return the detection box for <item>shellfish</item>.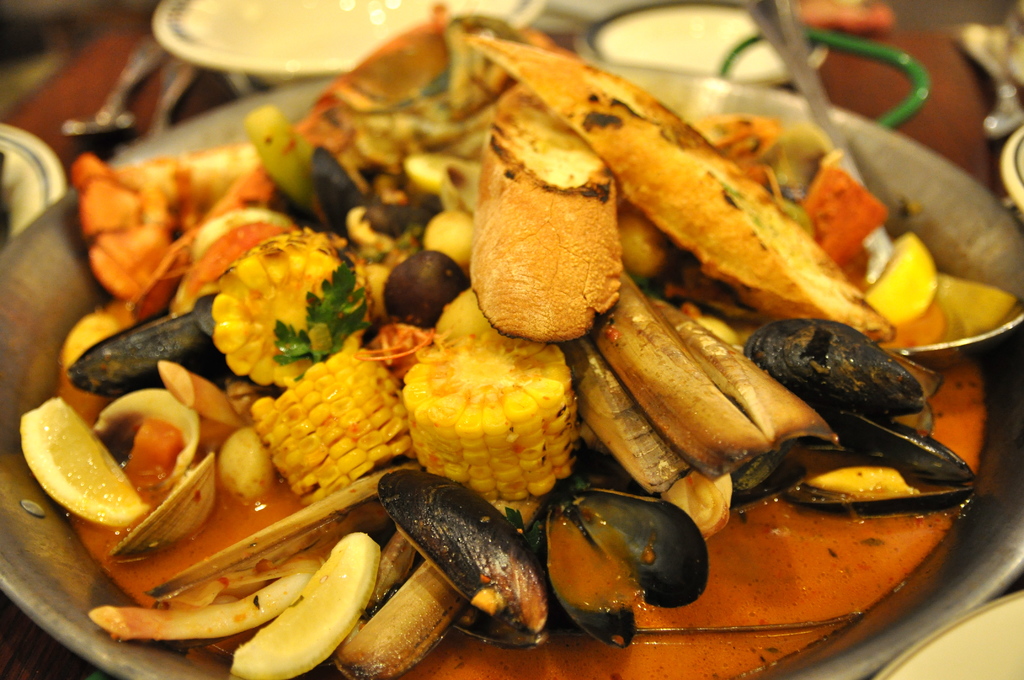
(750,308,929,423).
